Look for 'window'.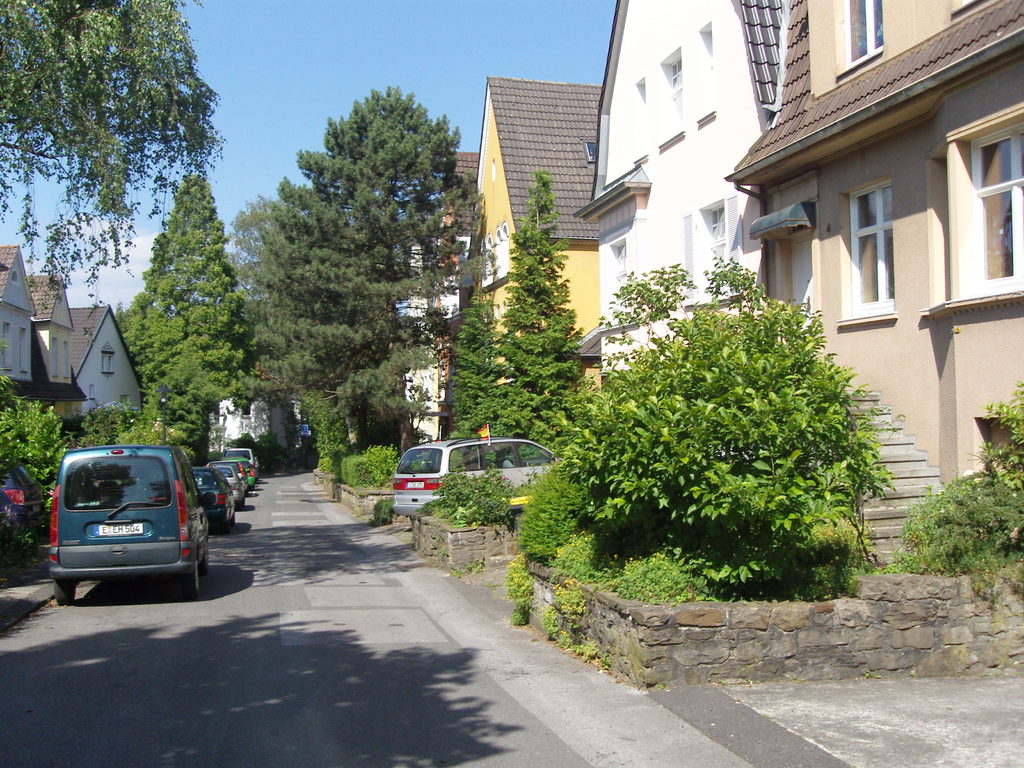
Found: [x1=831, y1=2, x2=887, y2=69].
